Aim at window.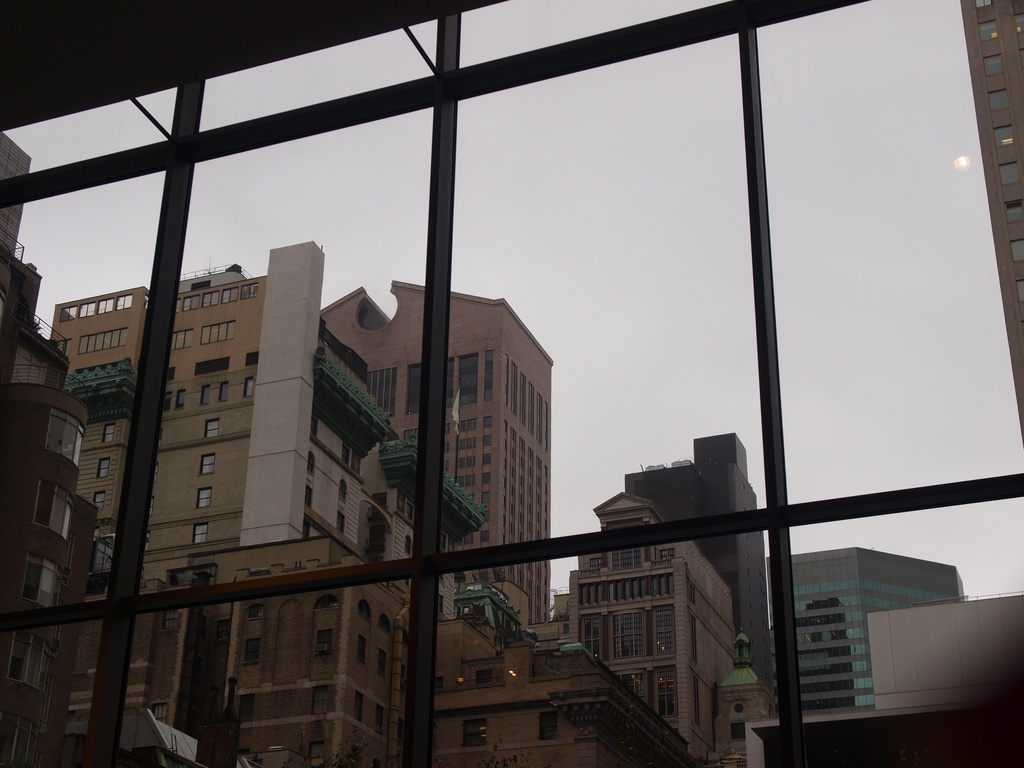
Aimed at [313, 630, 332, 658].
